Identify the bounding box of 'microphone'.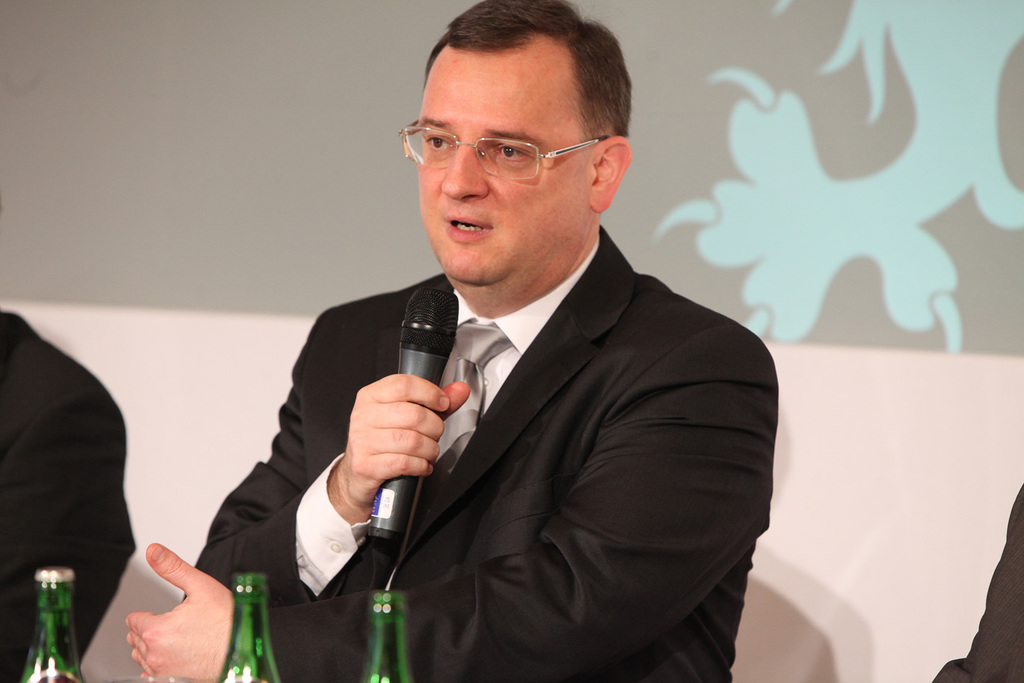
<bbox>367, 286, 457, 541</bbox>.
